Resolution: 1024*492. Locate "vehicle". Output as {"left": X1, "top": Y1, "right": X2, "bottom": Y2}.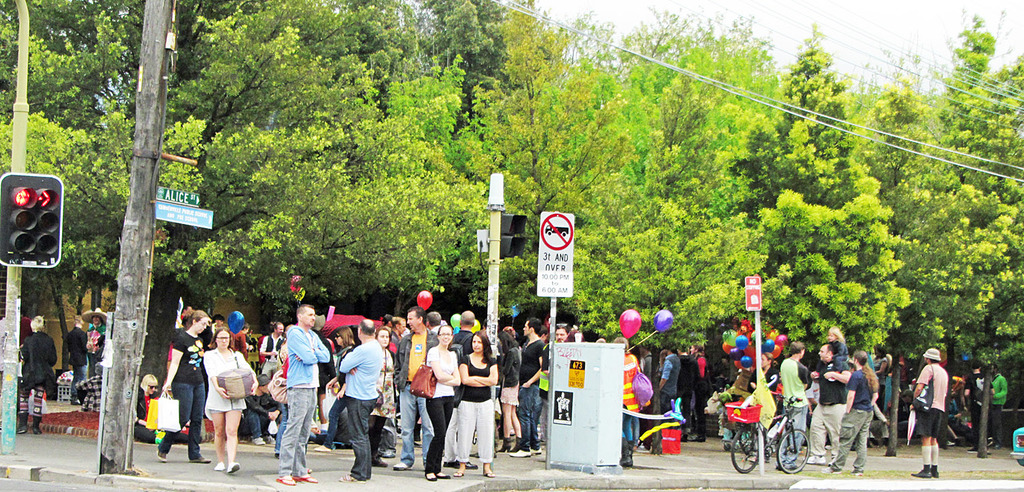
{"left": 730, "top": 391, "right": 812, "bottom": 473}.
